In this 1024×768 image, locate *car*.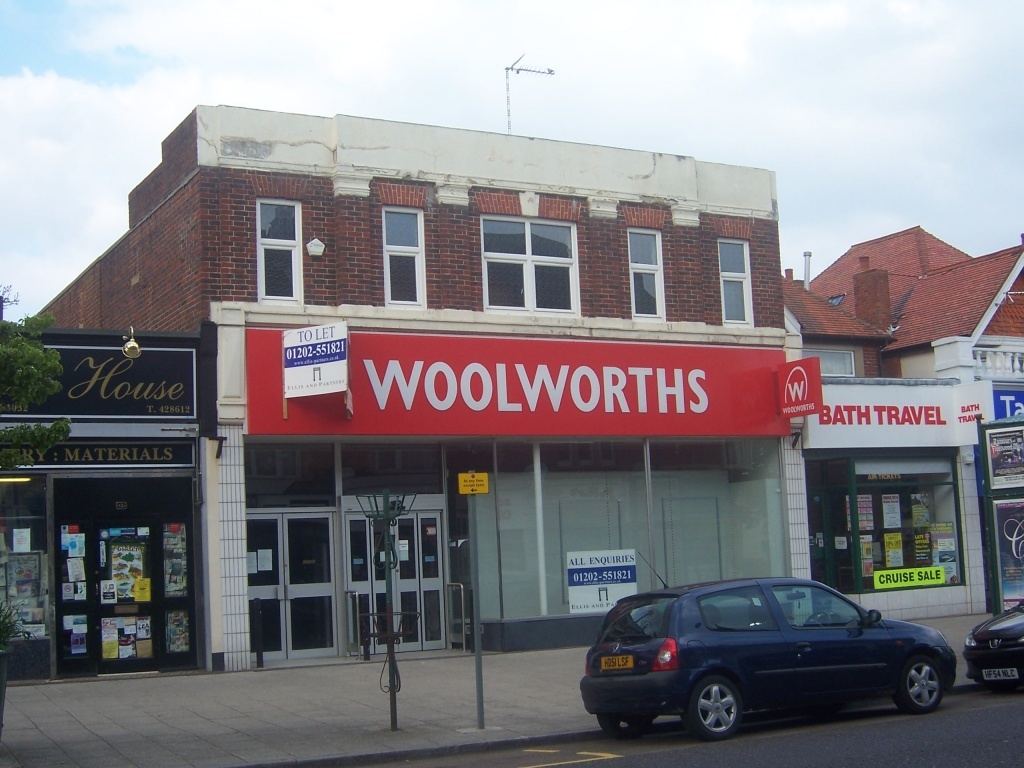
Bounding box: Rect(962, 599, 1023, 691).
